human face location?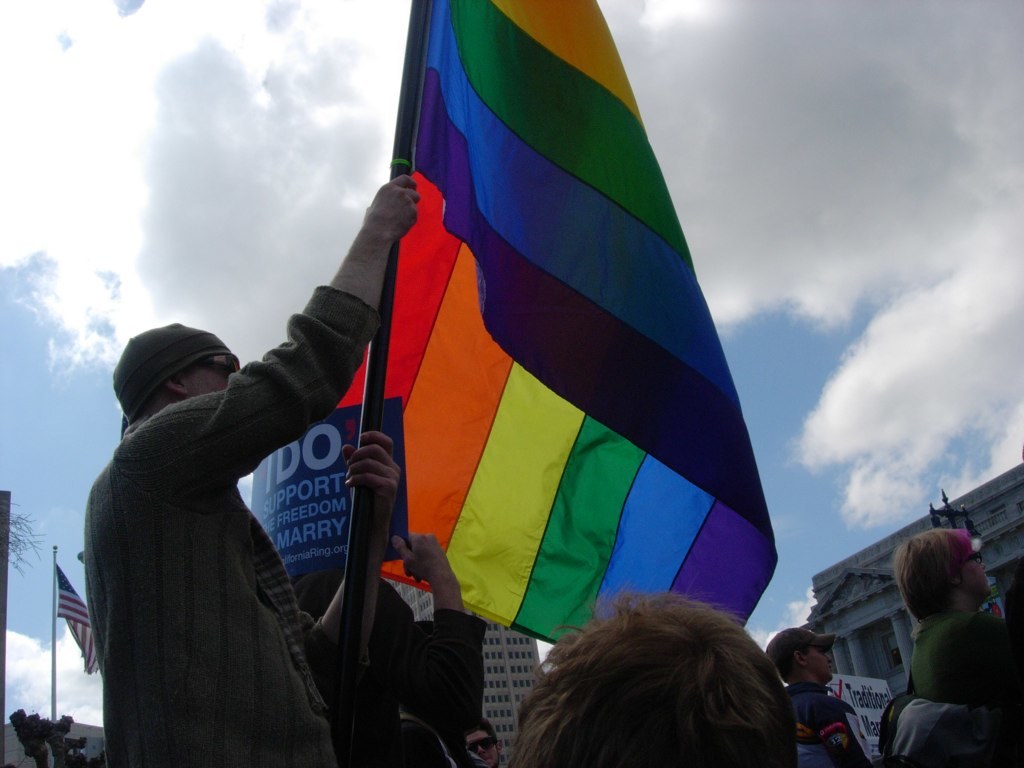
(169,348,239,400)
